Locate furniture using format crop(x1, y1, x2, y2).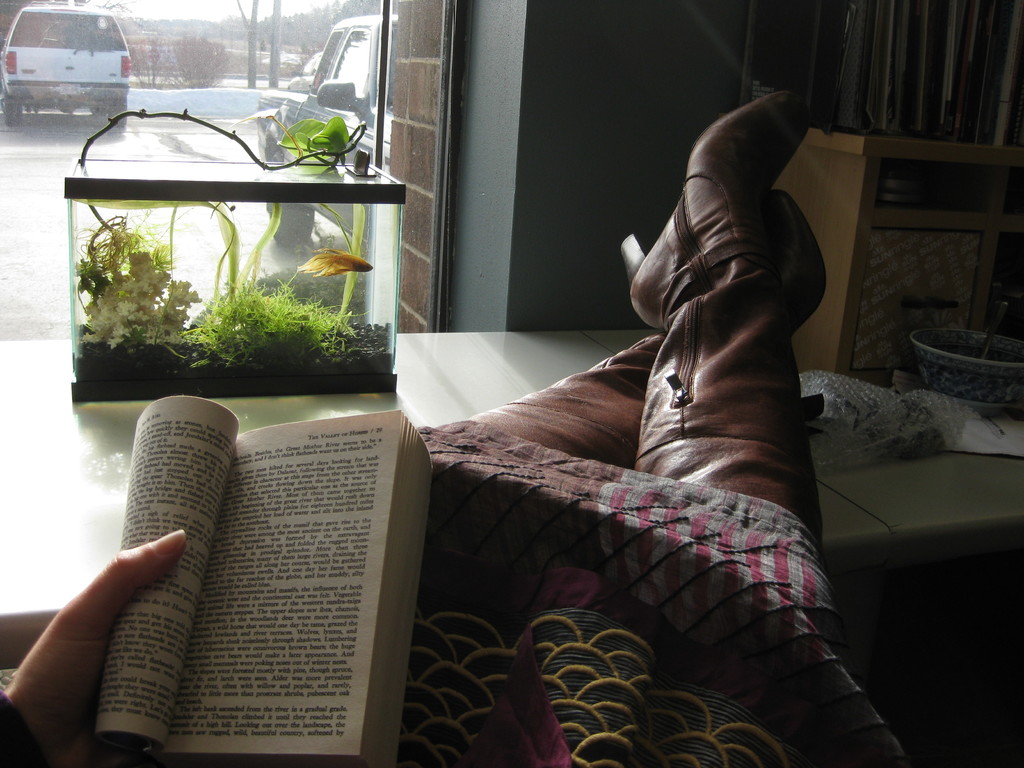
crop(392, 330, 1023, 573).
